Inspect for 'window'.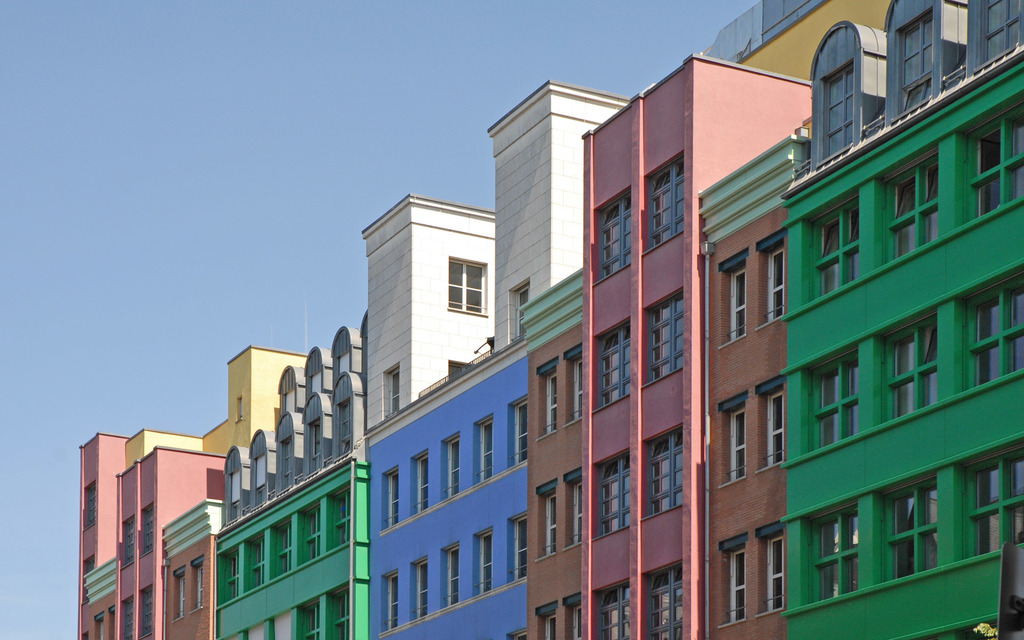
Inspection: (880,145,941,264).
